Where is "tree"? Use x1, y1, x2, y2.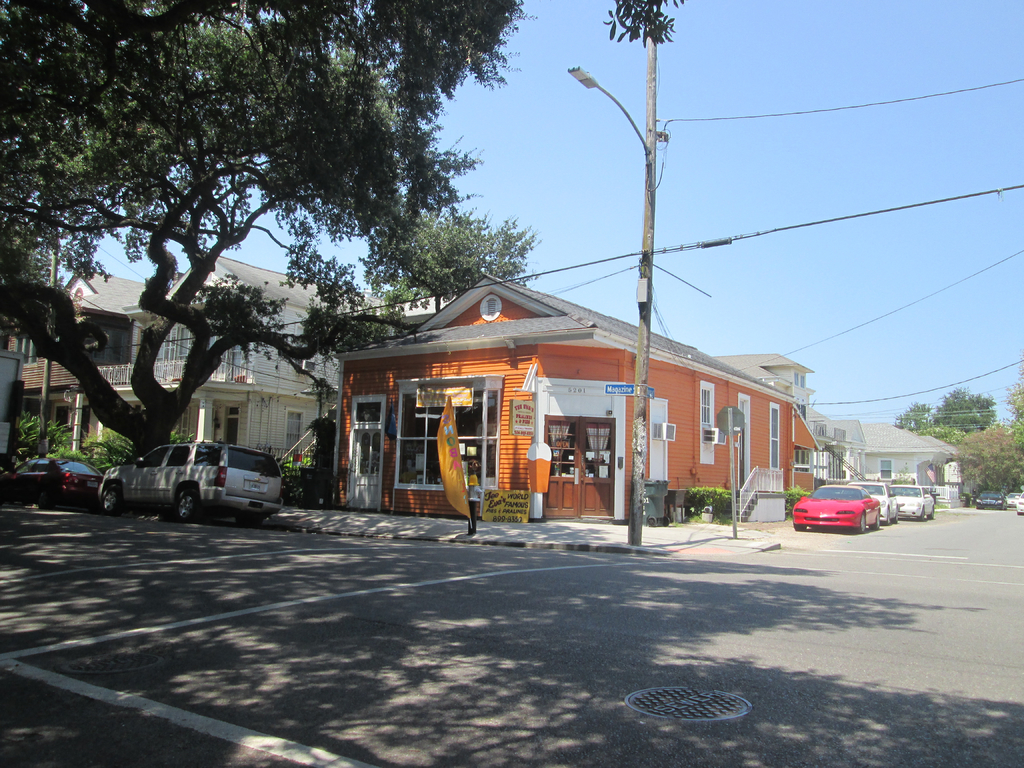
357, 202, 543, 317.
